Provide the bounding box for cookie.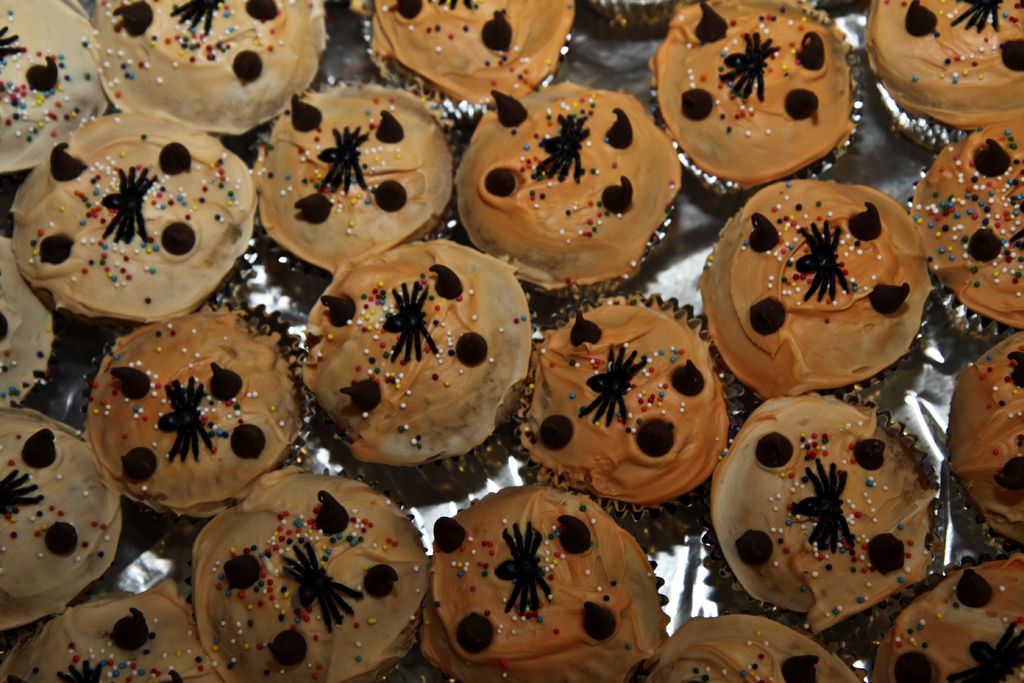
l=906, t=110, r=1023, b=336.
